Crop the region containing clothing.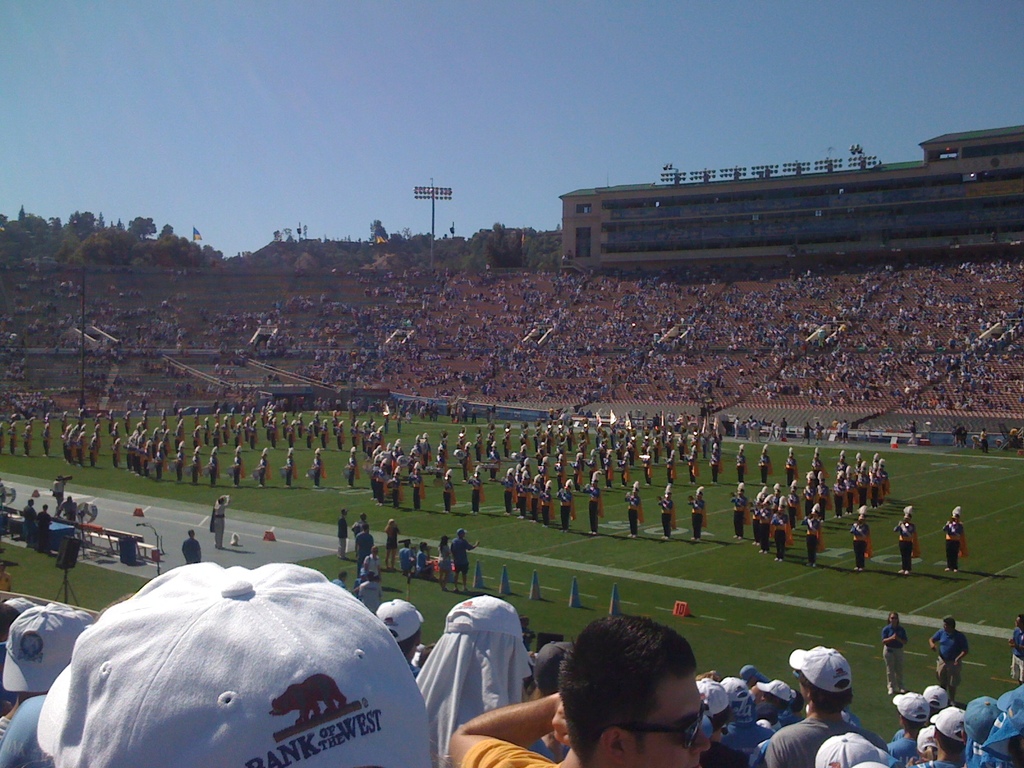
Crop region: rect(689, 498, 711, 540).
